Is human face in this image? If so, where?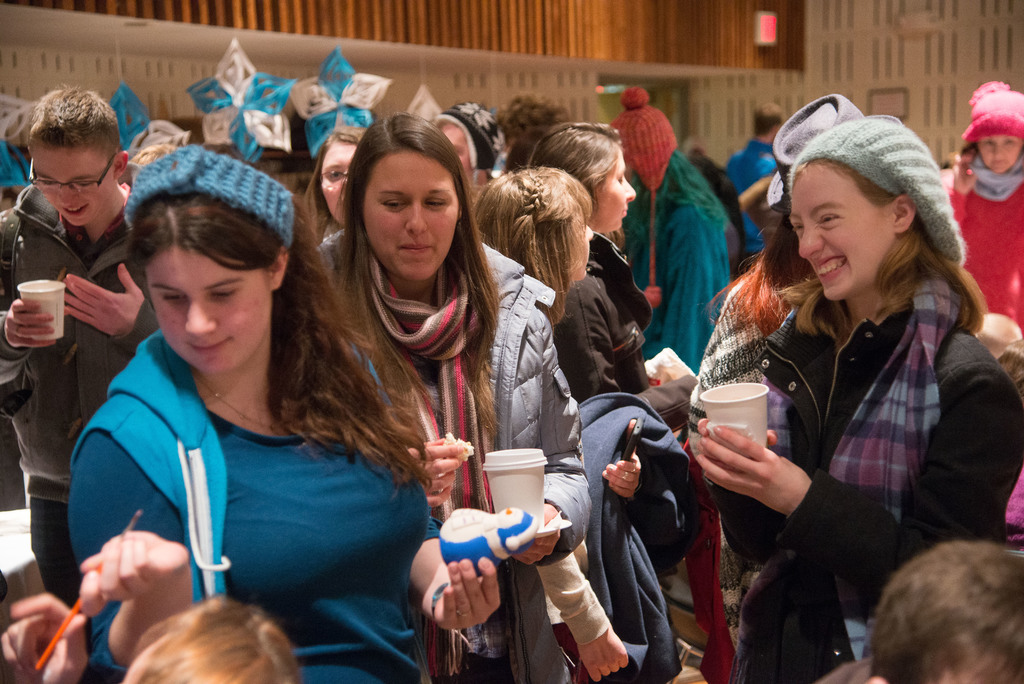
Yes, at region(32, 144, 106, 227).
